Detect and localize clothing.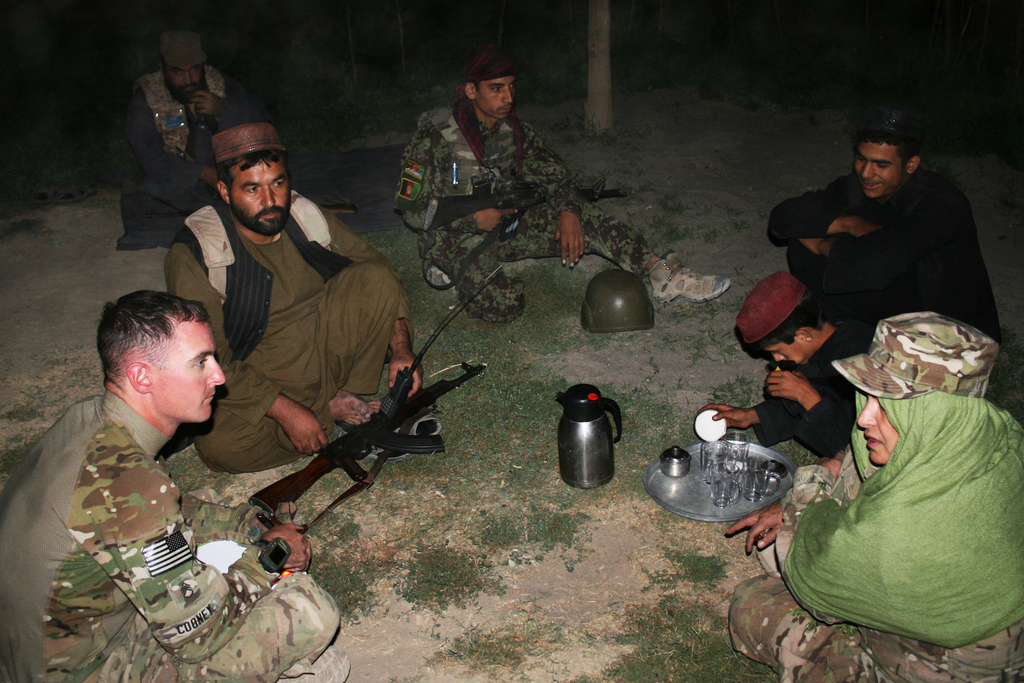
Localized at bbox(115, 67, 270, 251).
